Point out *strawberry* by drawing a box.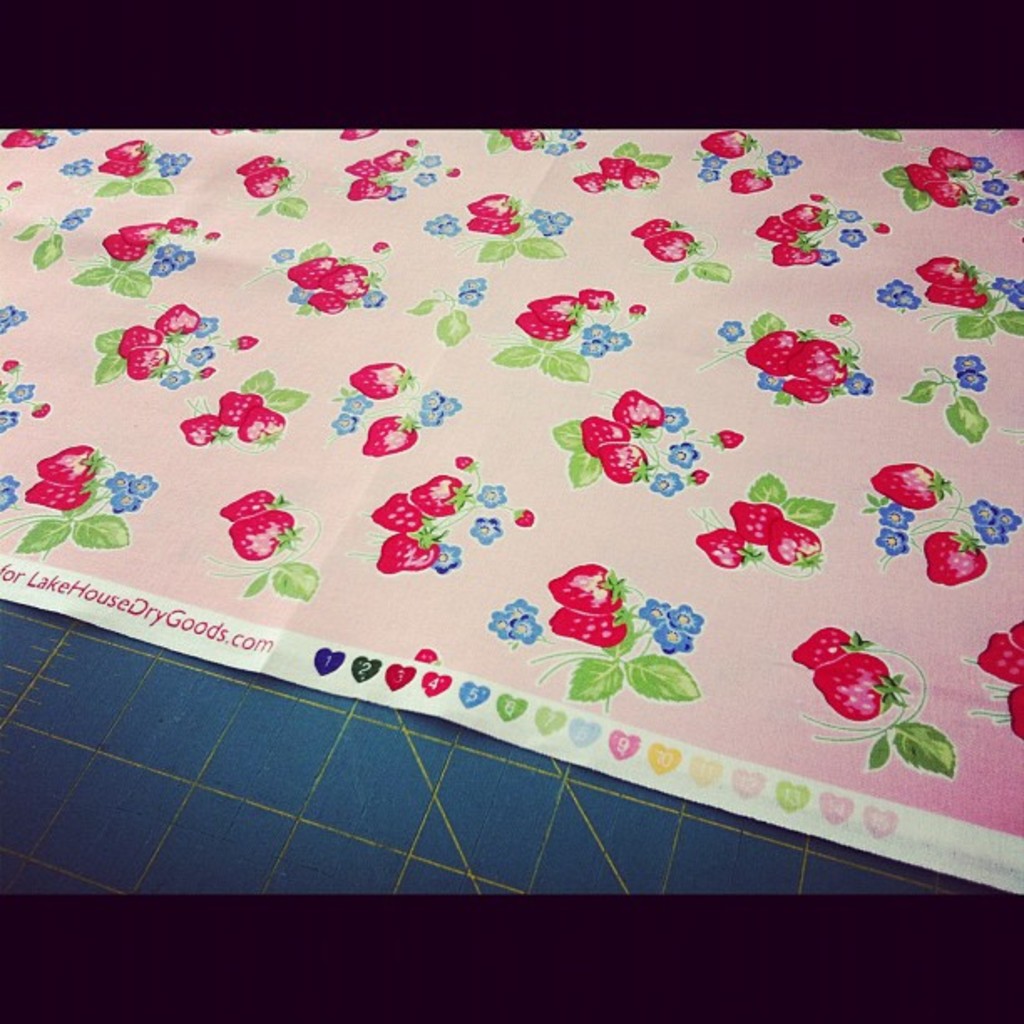
x1=778, y1=333, x2=855, y2=383.
